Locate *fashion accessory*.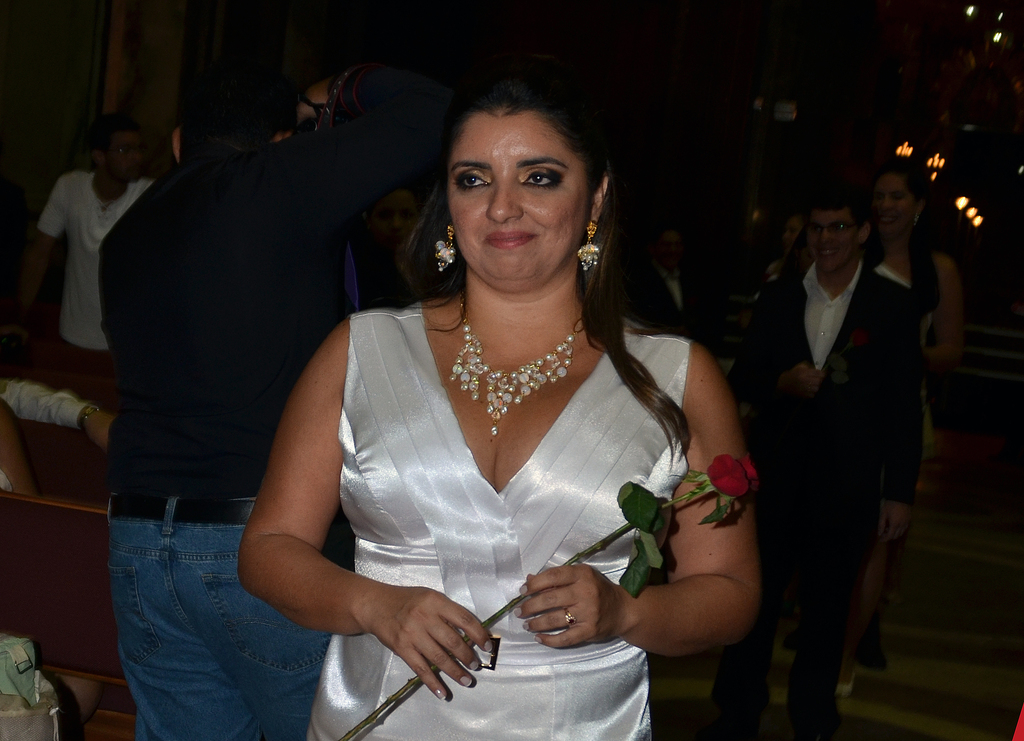
Bounding box: bbox=[563, 605, 574, 625].
